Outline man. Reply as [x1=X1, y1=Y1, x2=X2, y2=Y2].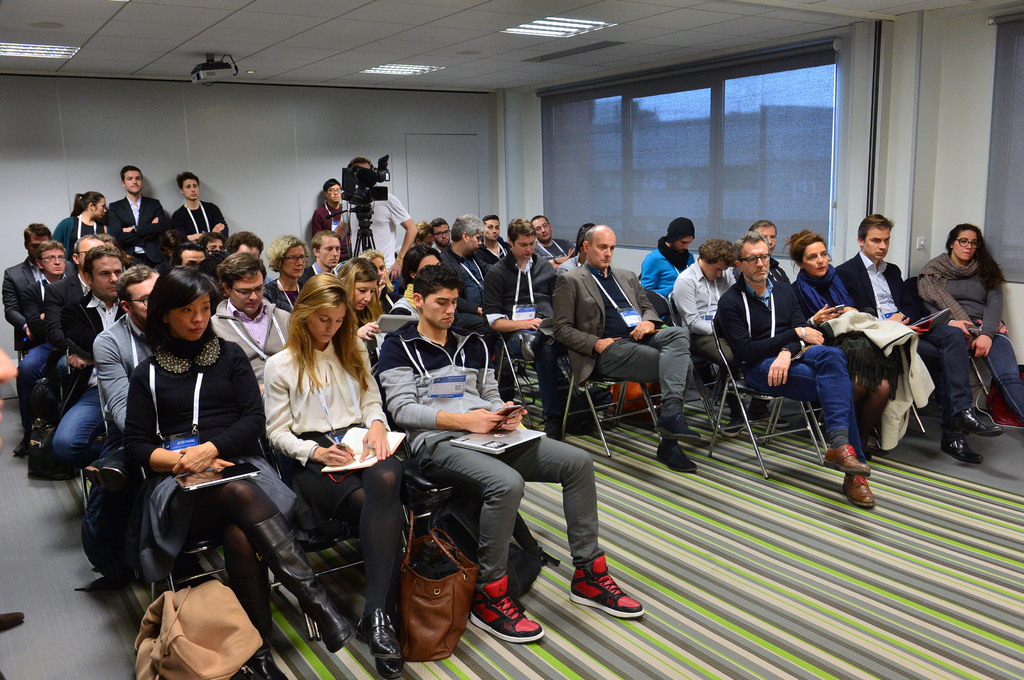
[x1=12, y1=242, x2=81, y2=459].
